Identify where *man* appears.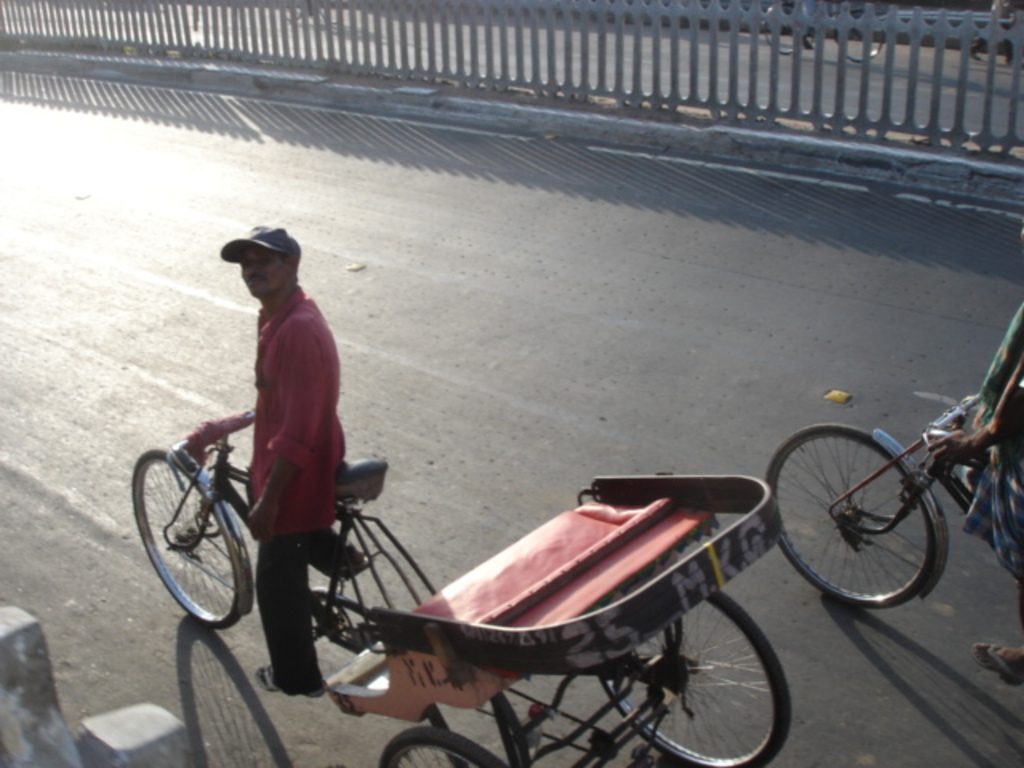
Appears at left=928, top=224, right=1022, bottom=678.
